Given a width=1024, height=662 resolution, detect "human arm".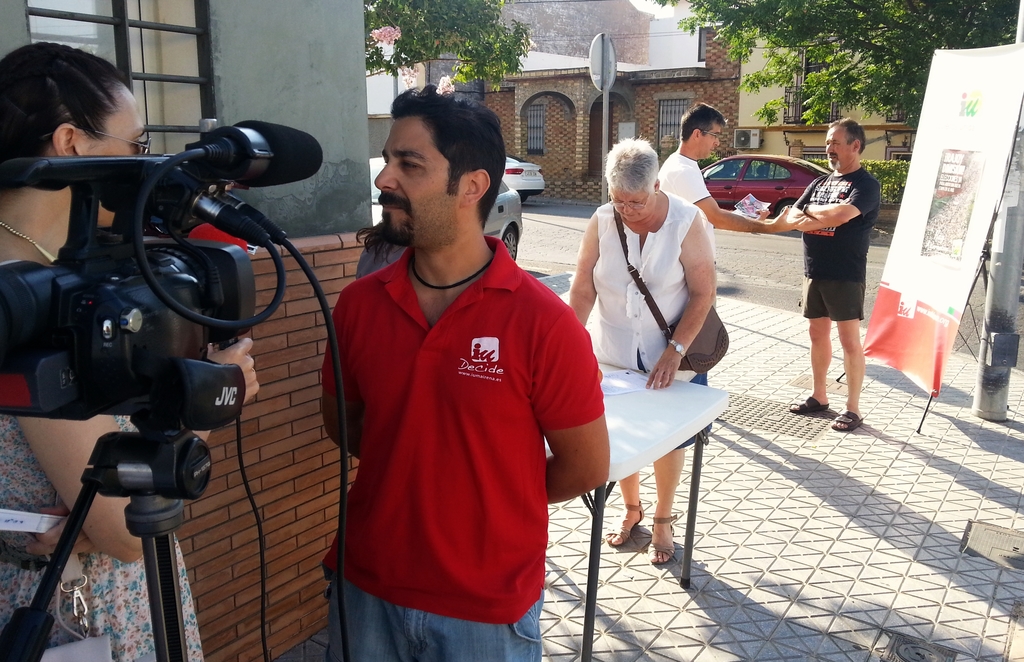
[563, 208, 600, 332].
